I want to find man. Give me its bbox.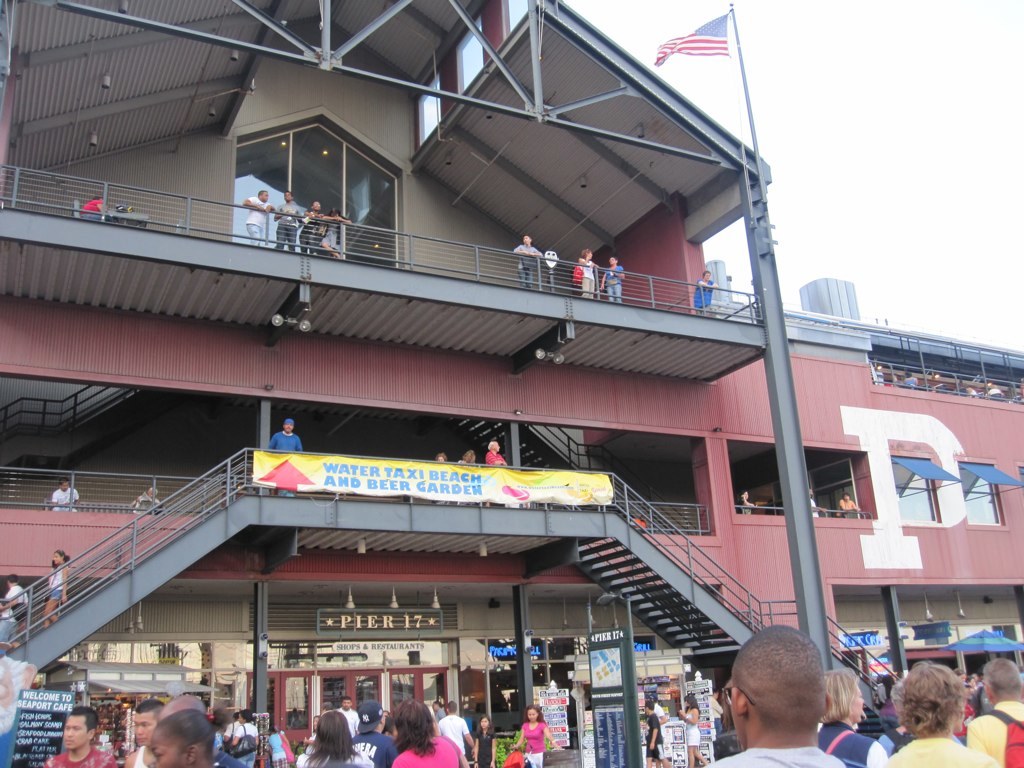
[118,698,168,767].
